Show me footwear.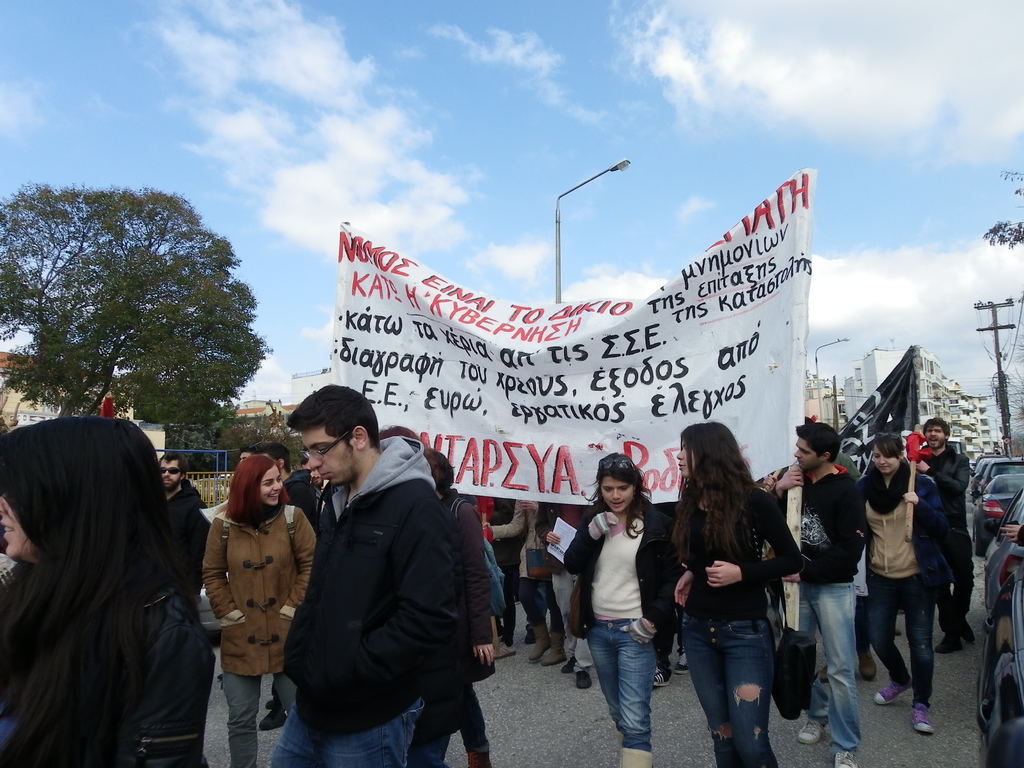
footwear is here: 897/625/903/635.
